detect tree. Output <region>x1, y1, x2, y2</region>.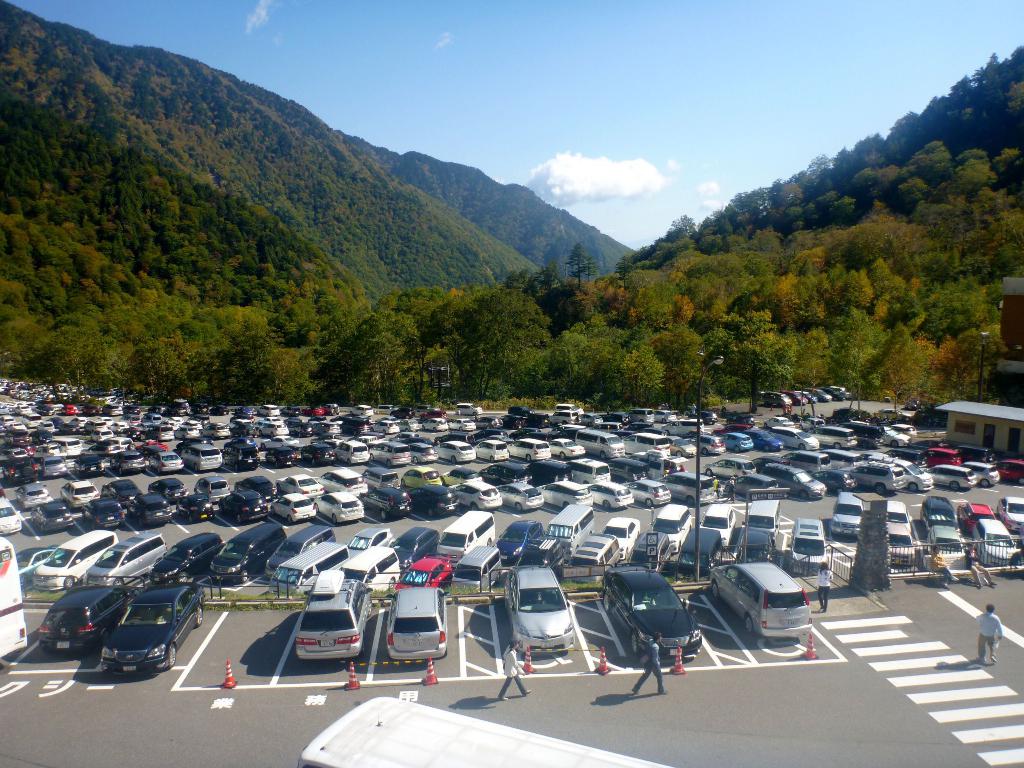
<region>736, 316, 770, 354</region>.
